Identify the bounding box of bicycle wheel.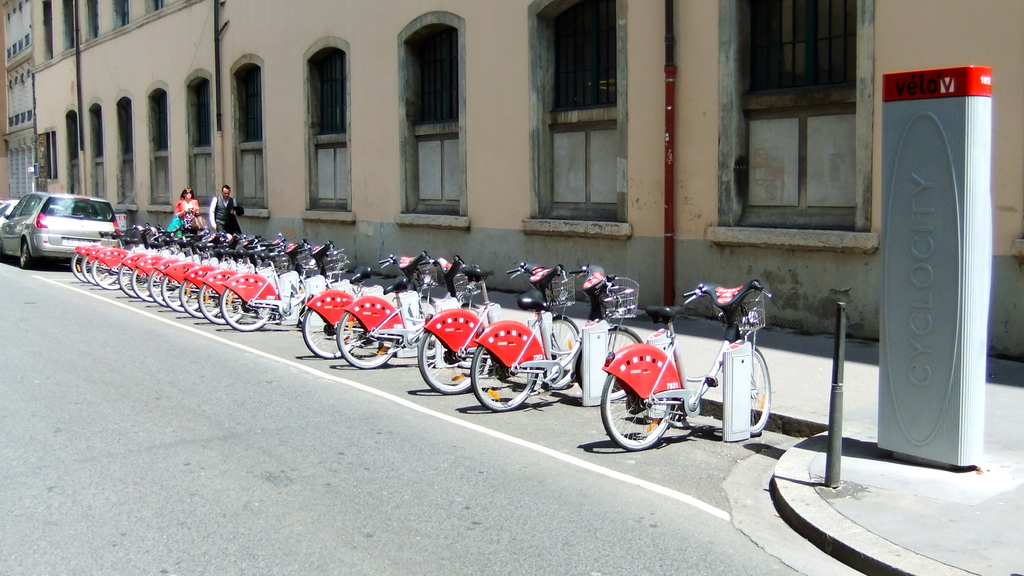
locate(532, 313, 585, 390).
